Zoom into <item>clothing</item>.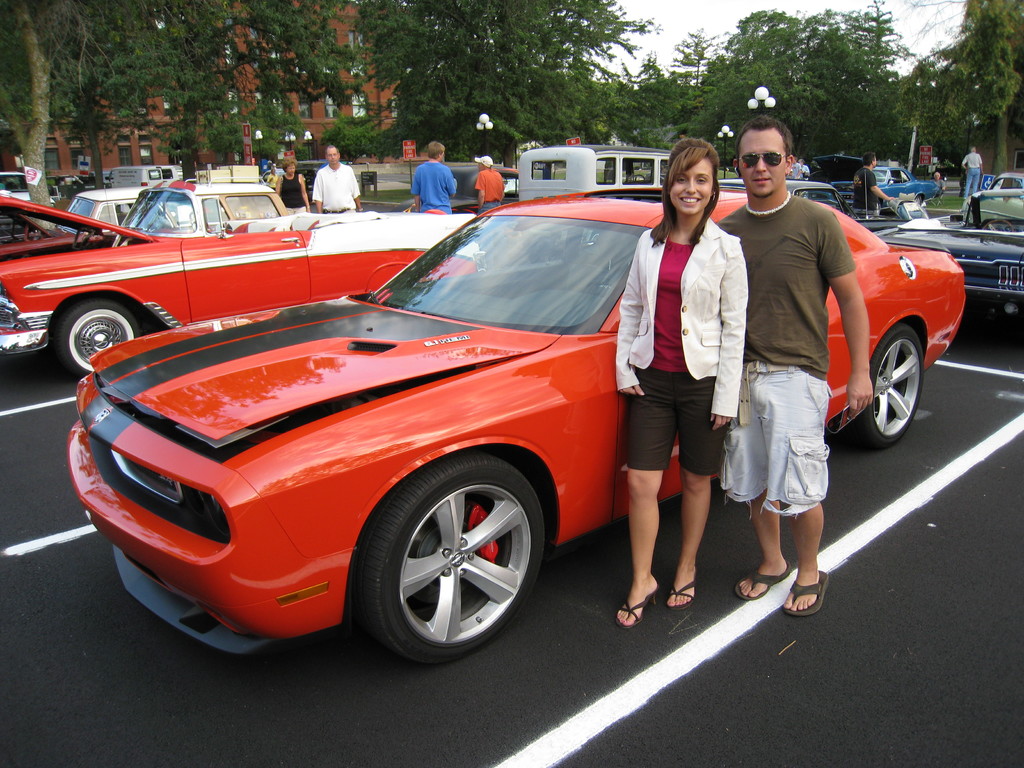
Zoom target: Rect(409, 152, 458, 213).
